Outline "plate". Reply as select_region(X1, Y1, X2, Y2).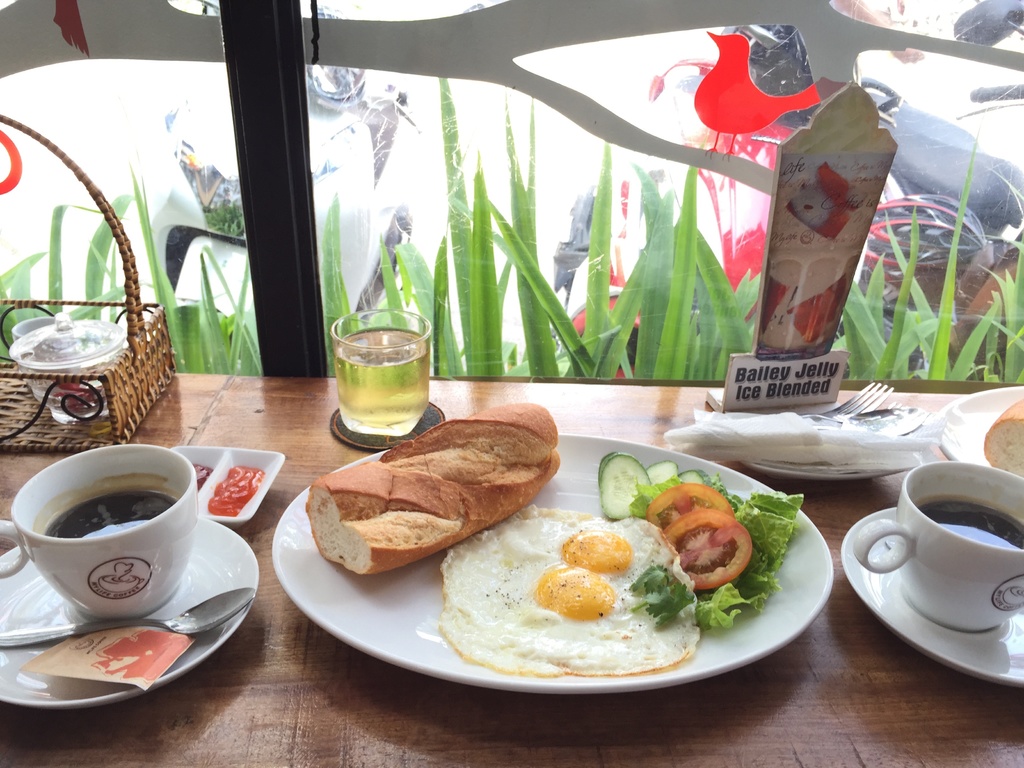
select_region(269, 432, 829, 694).
